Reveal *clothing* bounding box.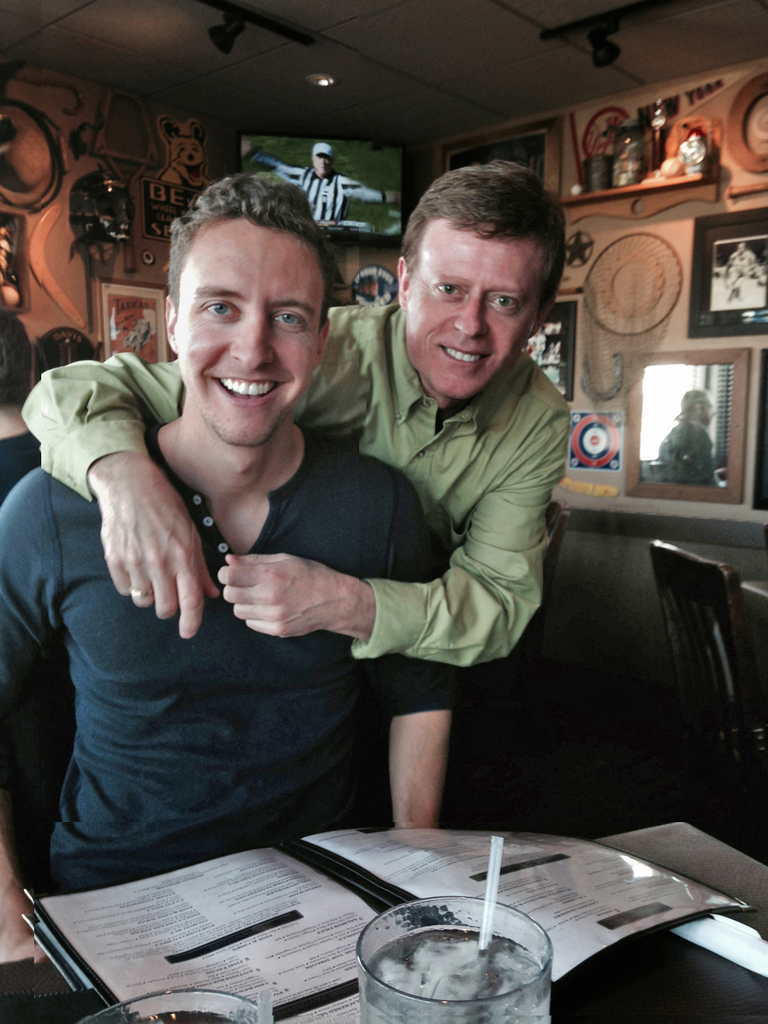
Revealed: [left=0, top=429, right=426, bottom=901].
